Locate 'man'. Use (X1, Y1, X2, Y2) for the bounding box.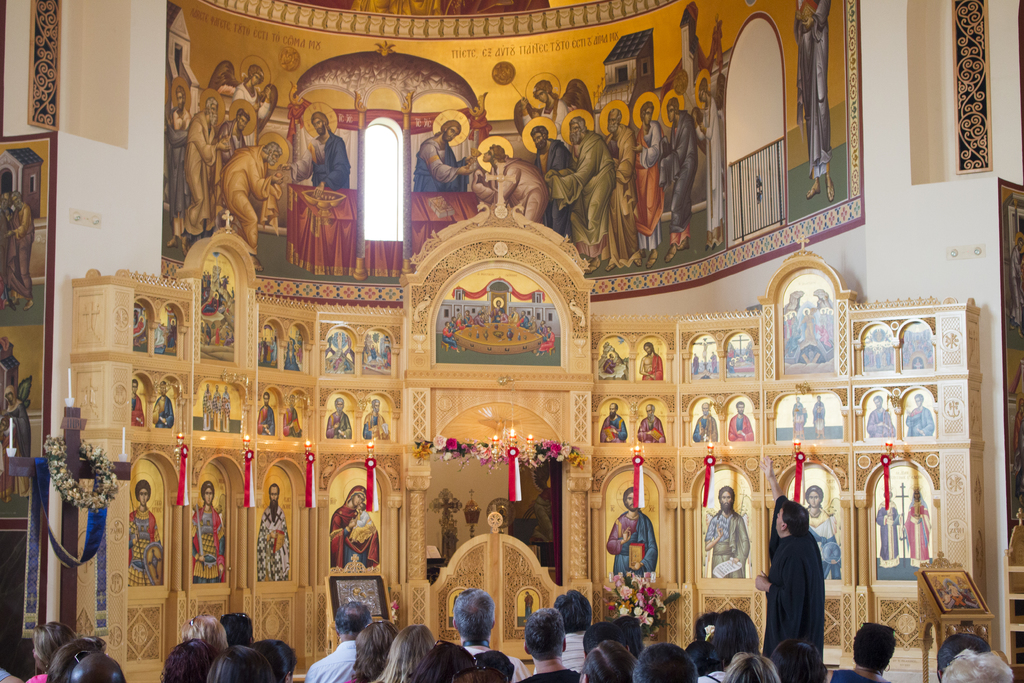
(301, 111, 346, 194).
